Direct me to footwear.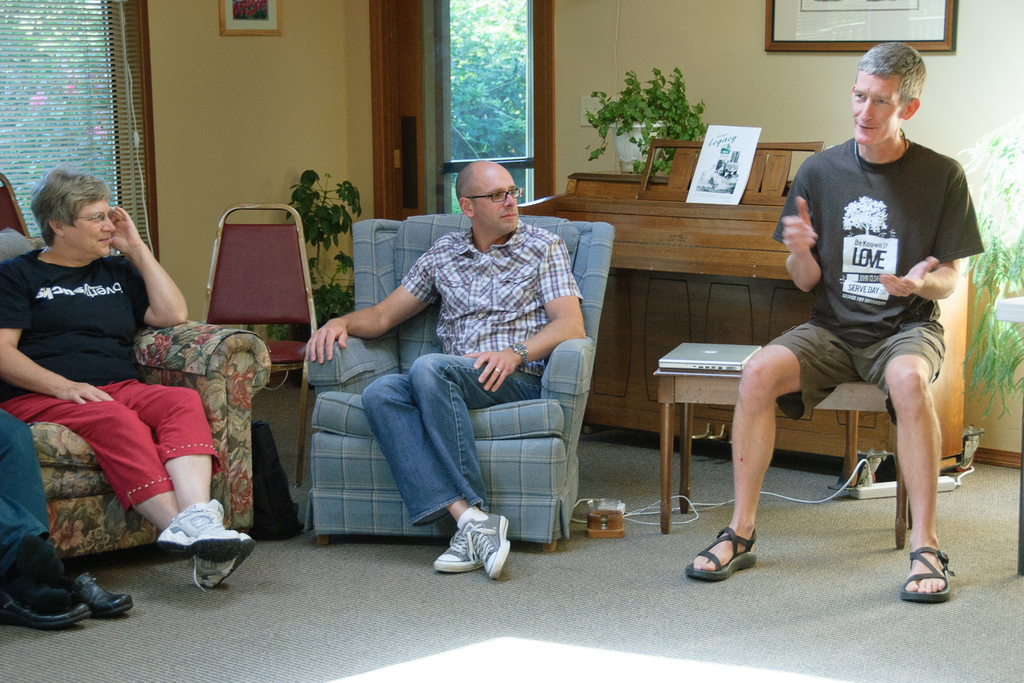
Direction: 155/498/247/563.
